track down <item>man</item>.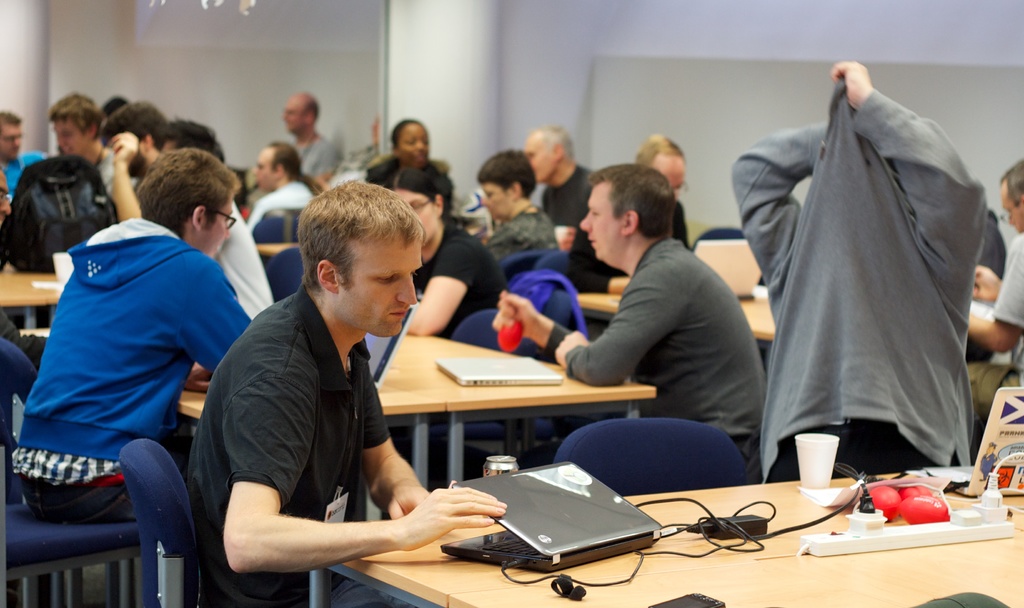
Tracked to l=491, t=168, r=778, b=465.
